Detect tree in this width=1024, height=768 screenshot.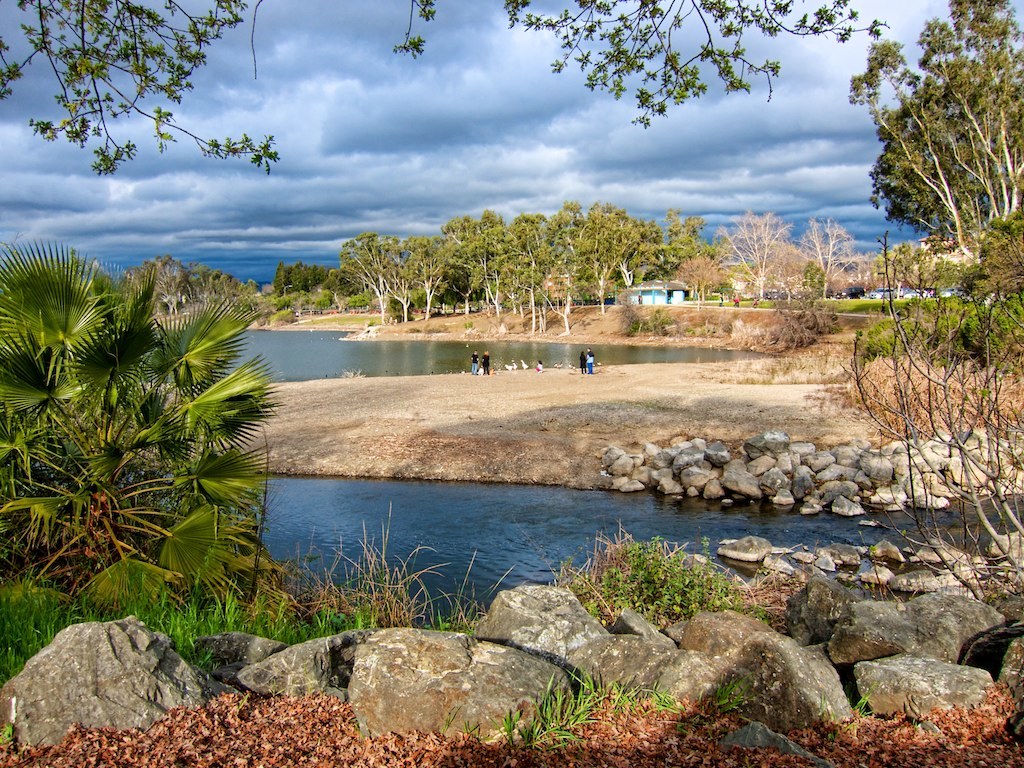
Detection: left=847, top=1, right=1023, bottom=273.
